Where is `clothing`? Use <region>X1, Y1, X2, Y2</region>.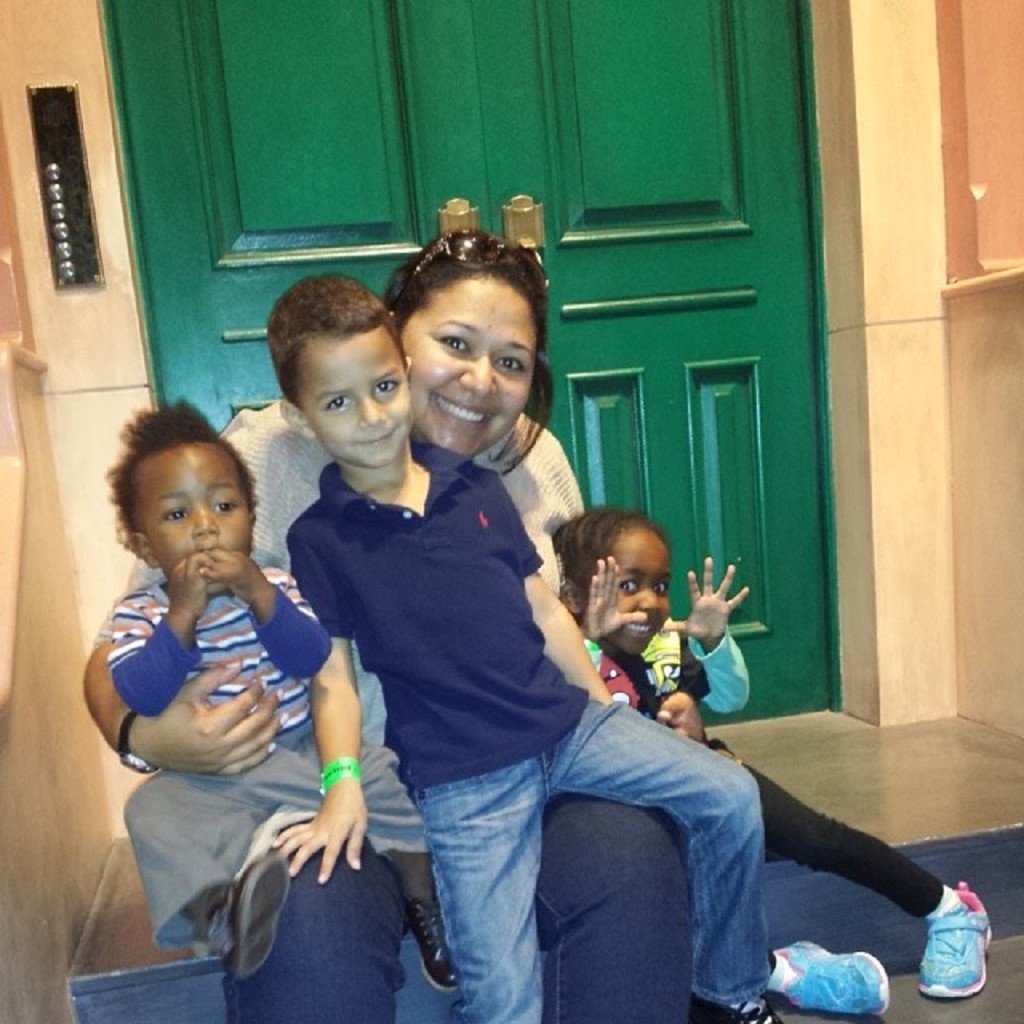
<region>586, 642, 949, 910</region>.
